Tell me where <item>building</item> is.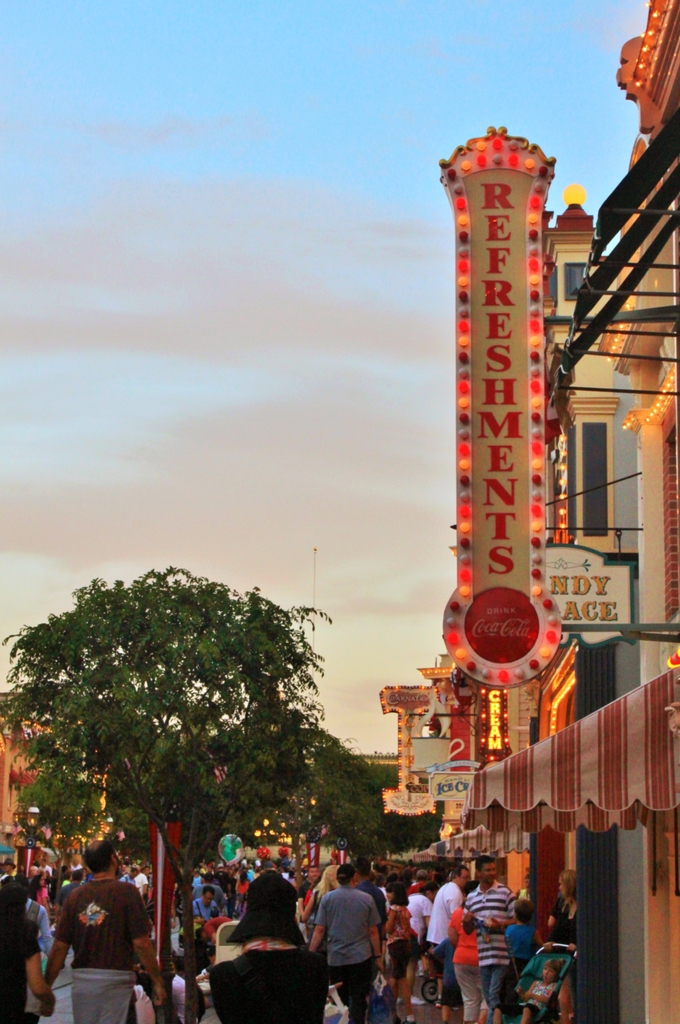
<item>building</item> is at (left=375, top=0, right=679, bottom=1023).
